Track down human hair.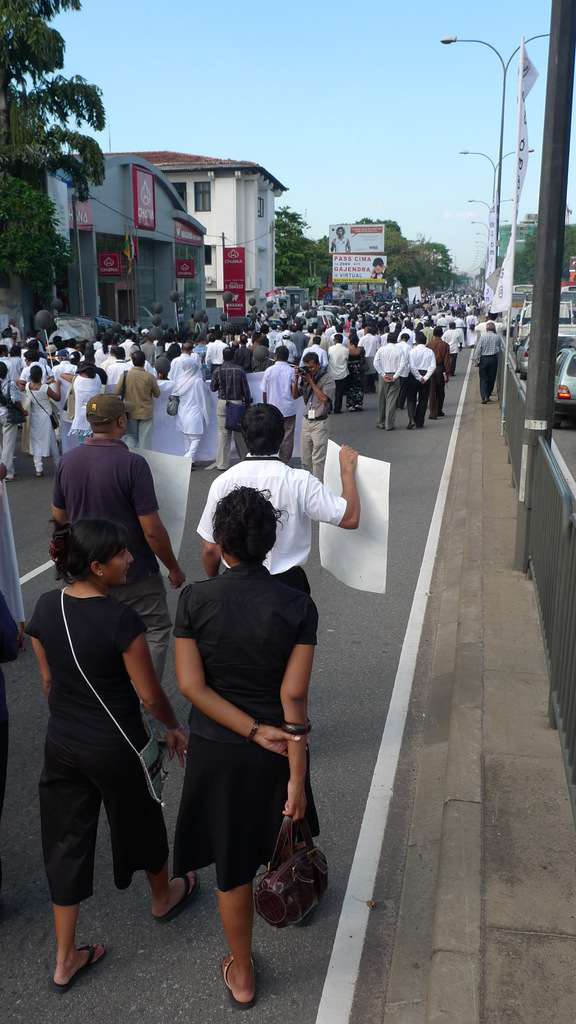
Tracked to detection(210, 481, 284, 567).
